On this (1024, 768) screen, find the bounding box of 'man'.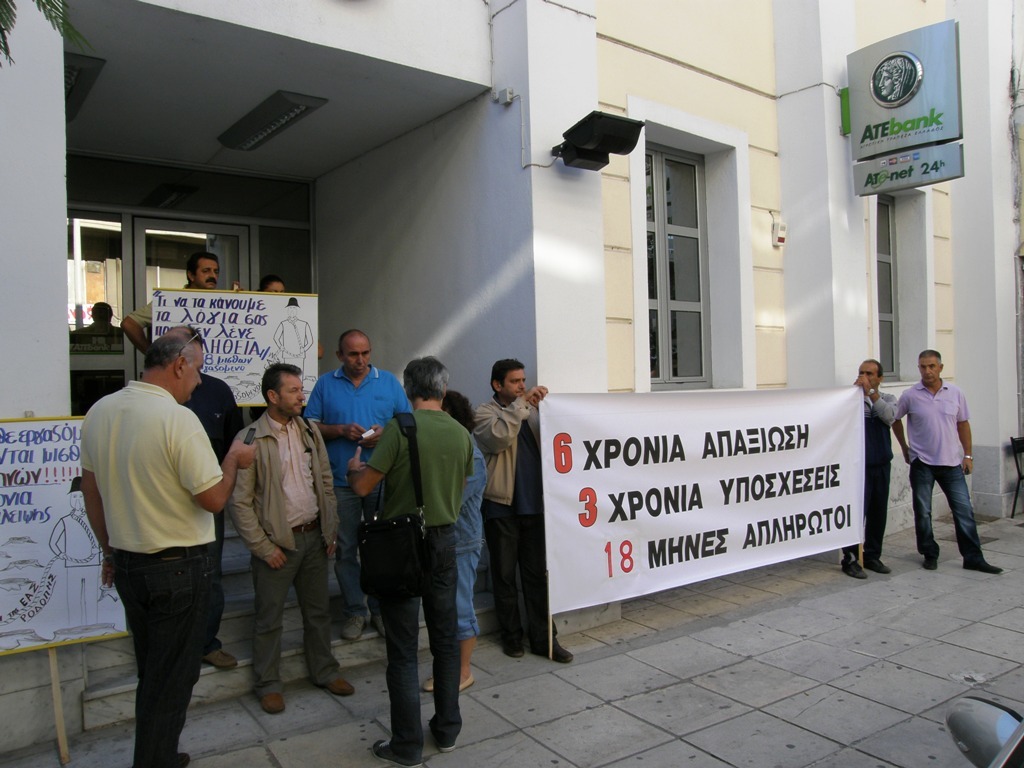
Bounding box: [354, 361, 477, 761].
